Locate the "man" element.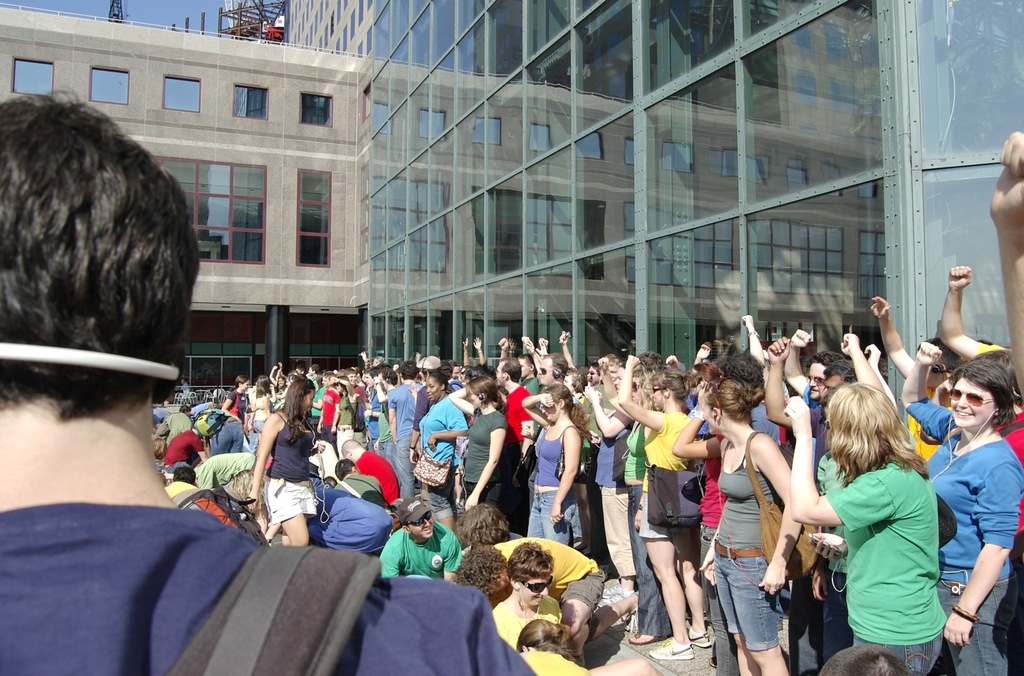
Element bbox: (x1=341, y1=439, x2=400, y2=503).
